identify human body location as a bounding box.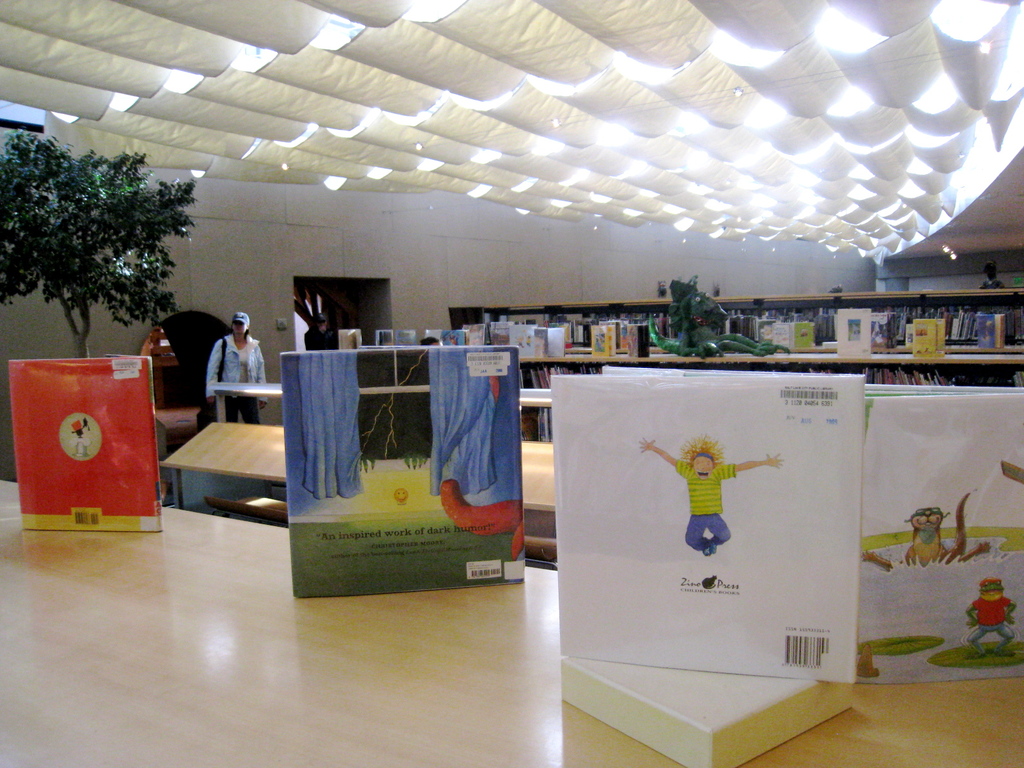
209 315 266 419.
